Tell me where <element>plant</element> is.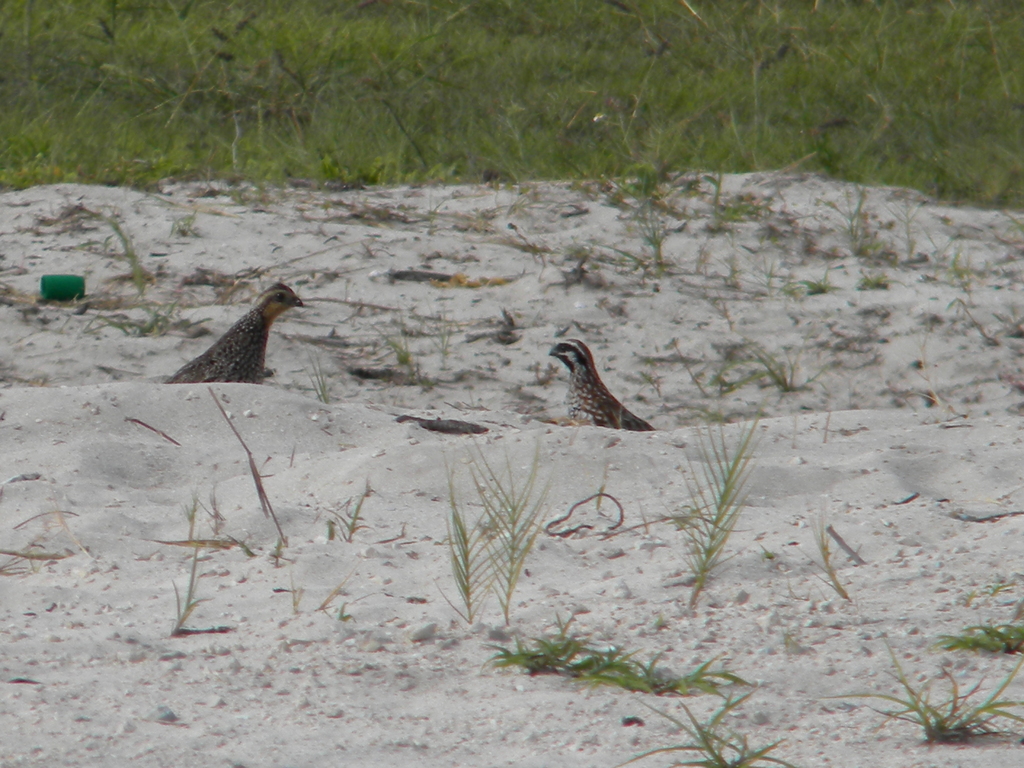
<element>plant</element> is at 805:635:1023:739.
